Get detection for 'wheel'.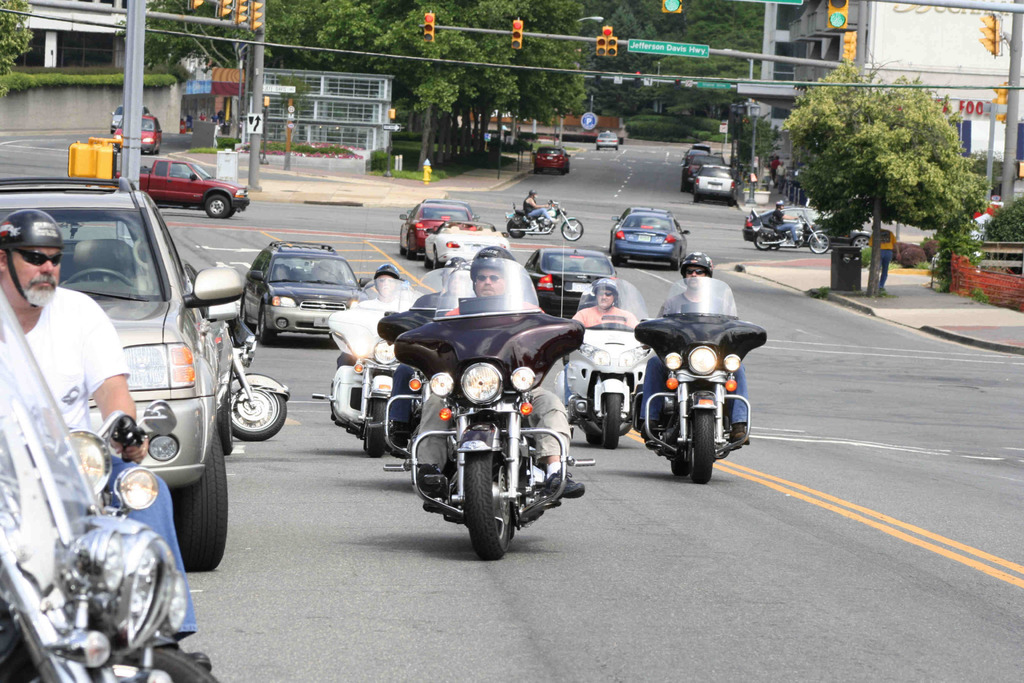
Detection: x1=150 y1=149 x2=157 y2=156.
